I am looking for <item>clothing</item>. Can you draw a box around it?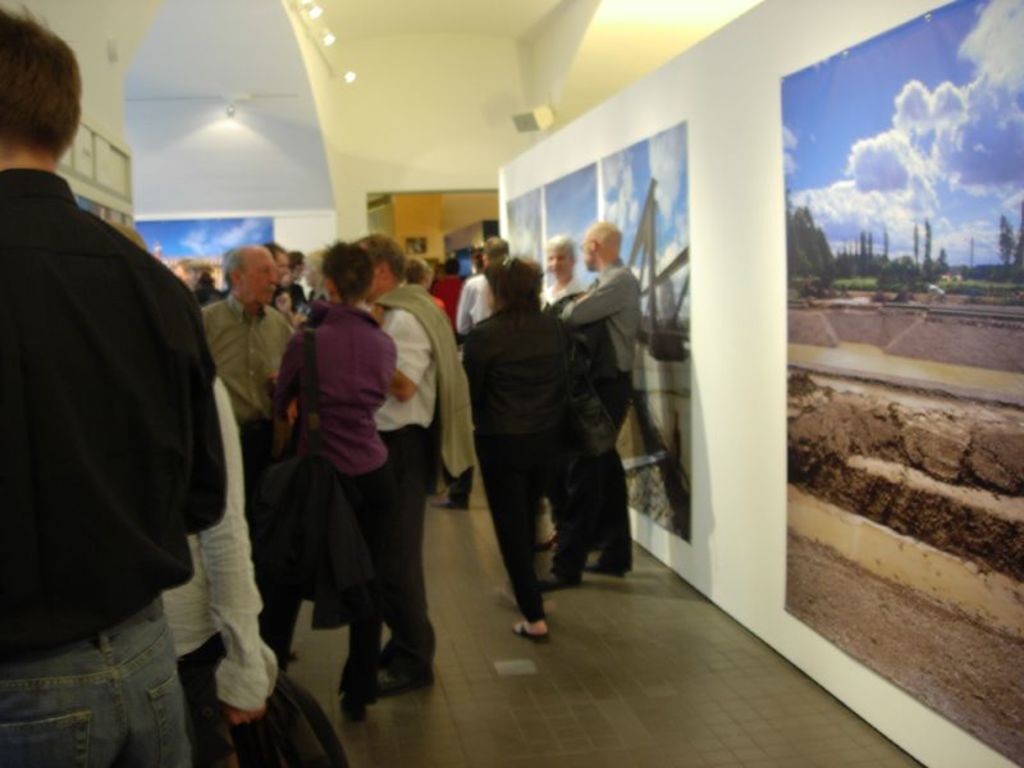
Sure, the bounding box is 12/109/241/767.
